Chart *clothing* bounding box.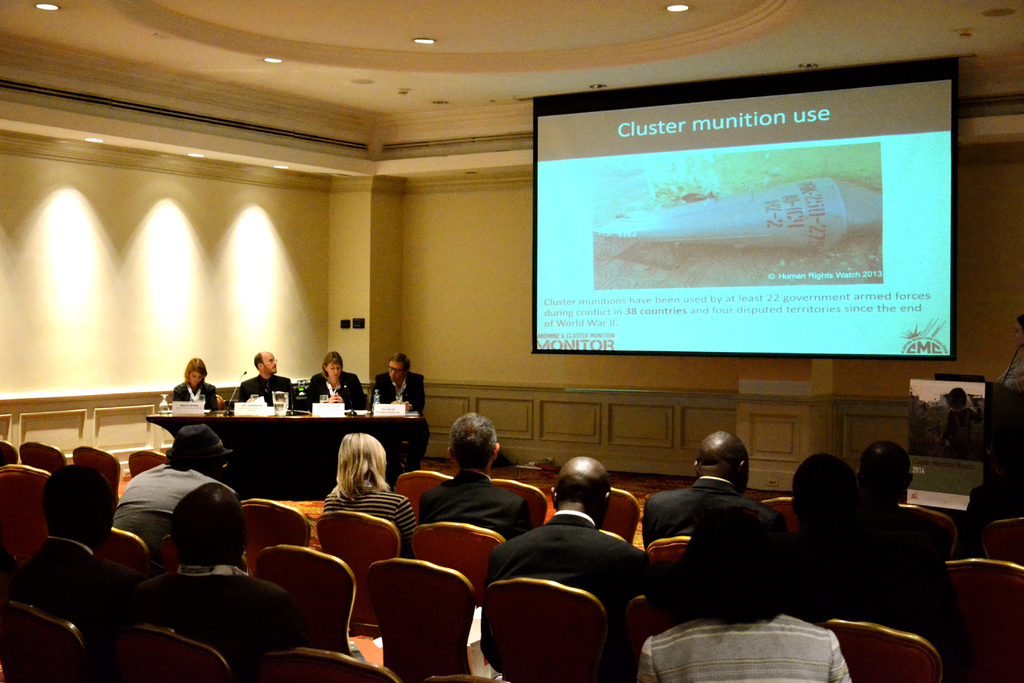
Charted: pyautogui.locateOnScreen(958, 478, 1023, 552).
